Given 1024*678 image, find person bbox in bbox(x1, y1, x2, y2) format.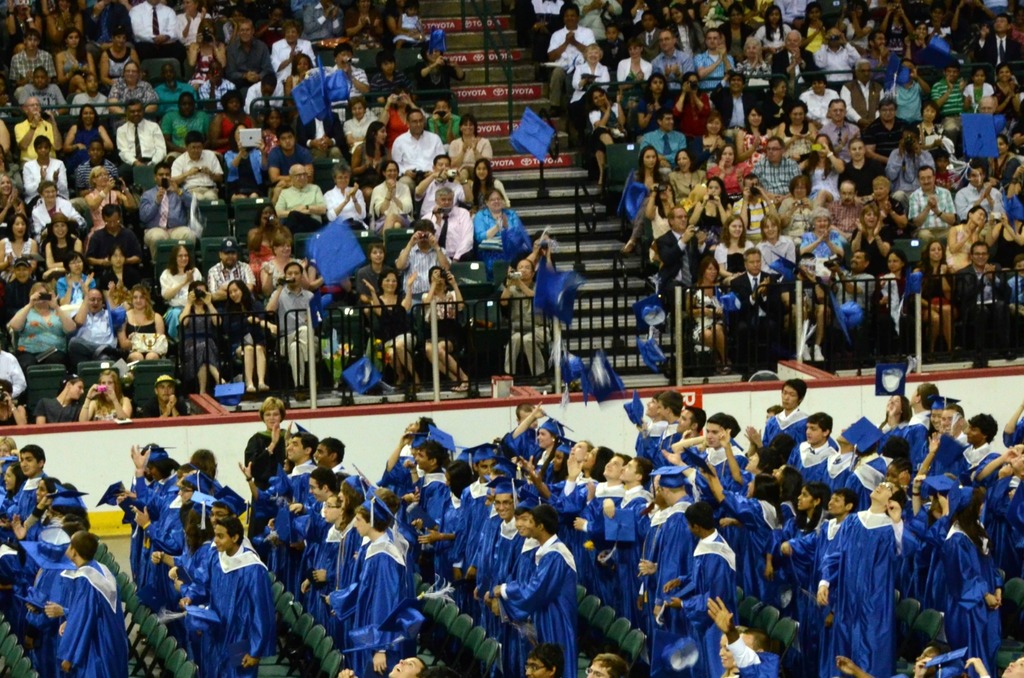
bbox(956, 171, 1000, 222).
